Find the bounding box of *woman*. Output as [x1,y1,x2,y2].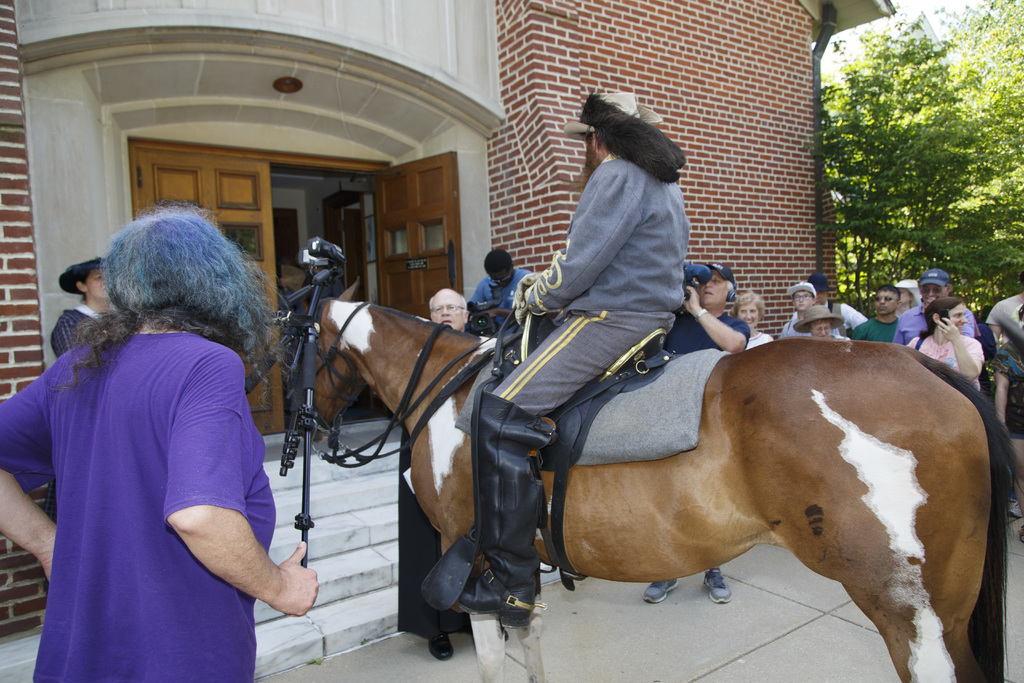
[987,332,1023,538].
